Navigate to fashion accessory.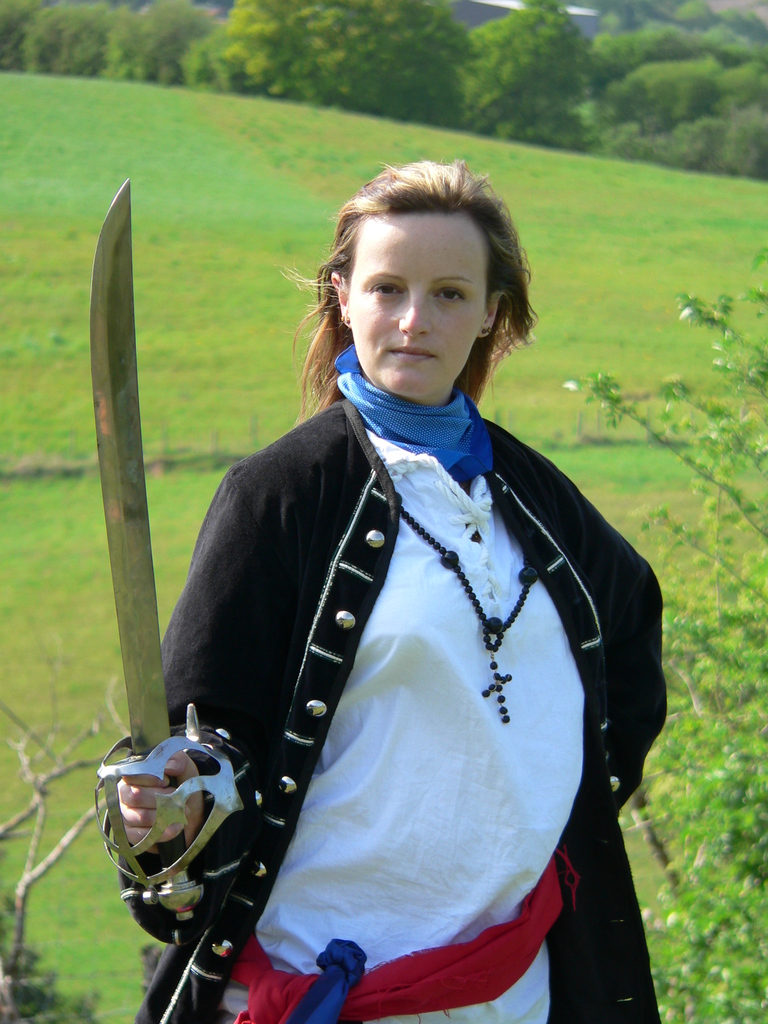
Navigation target: 397,489,541,727.
